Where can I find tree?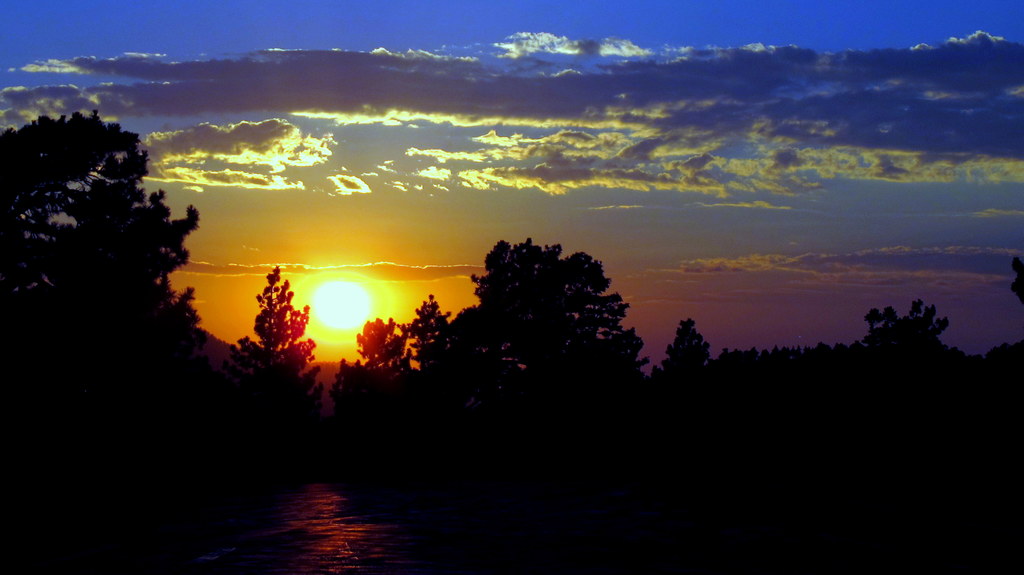
You can find it at {"x1": 323, "y1": 311, "x2": 417, "y2": 461}.
